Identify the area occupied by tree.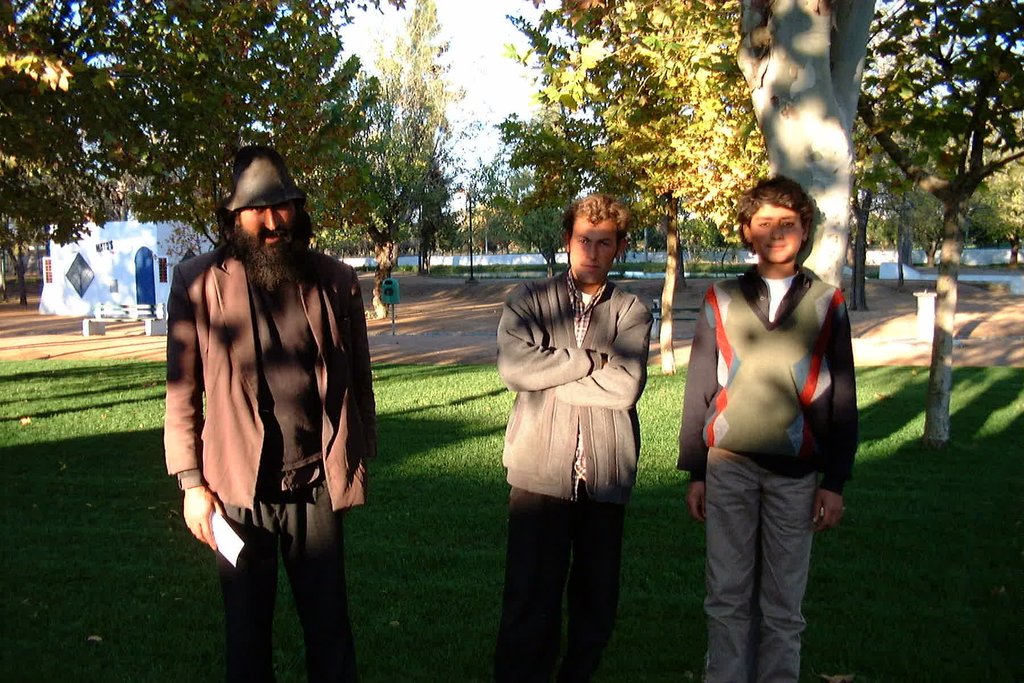
Area: left=735, top=0, right=875, bottom=288.
